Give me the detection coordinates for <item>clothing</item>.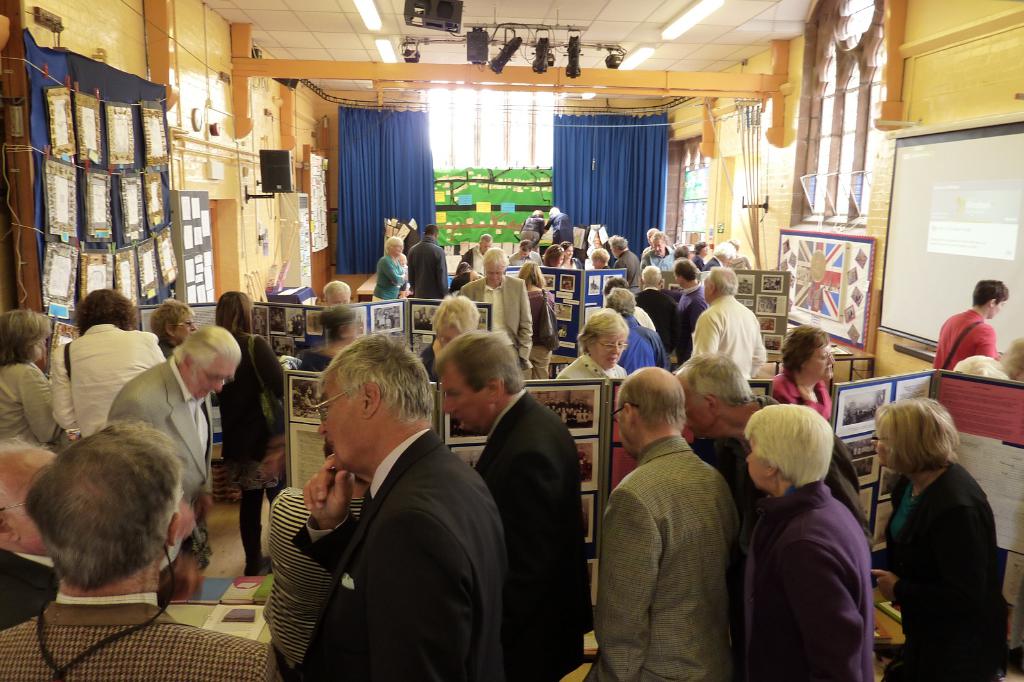
crop(294, 427, 511, 681).
